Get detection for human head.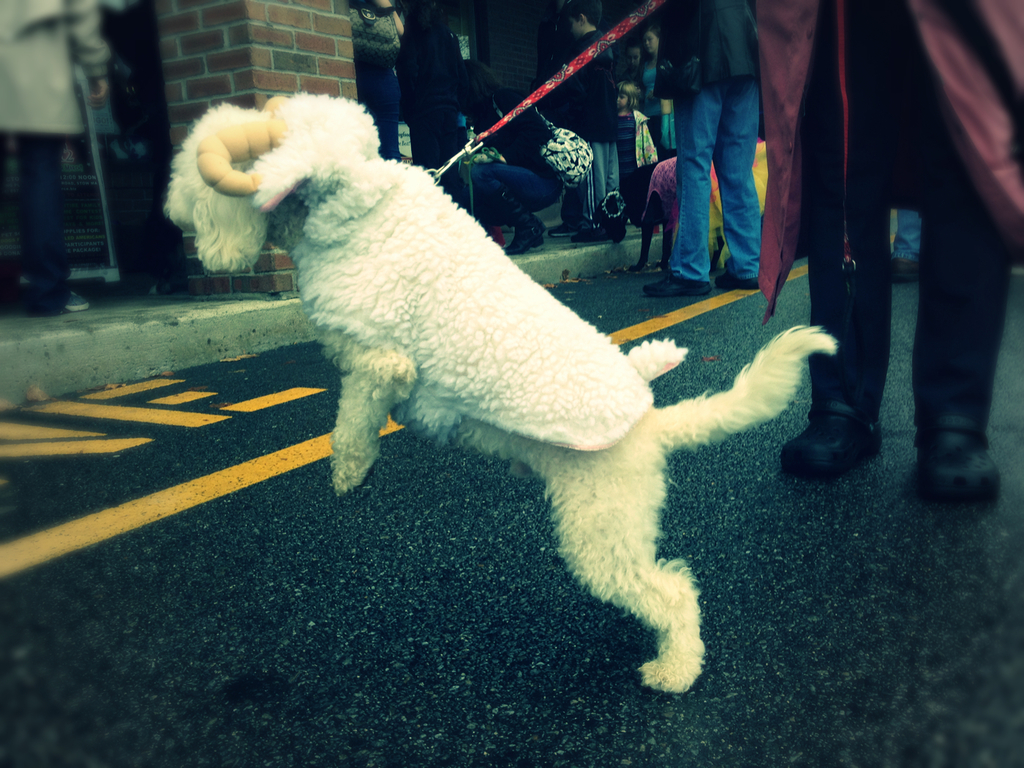
Detection: Rect(612, 81, 643, 117).
